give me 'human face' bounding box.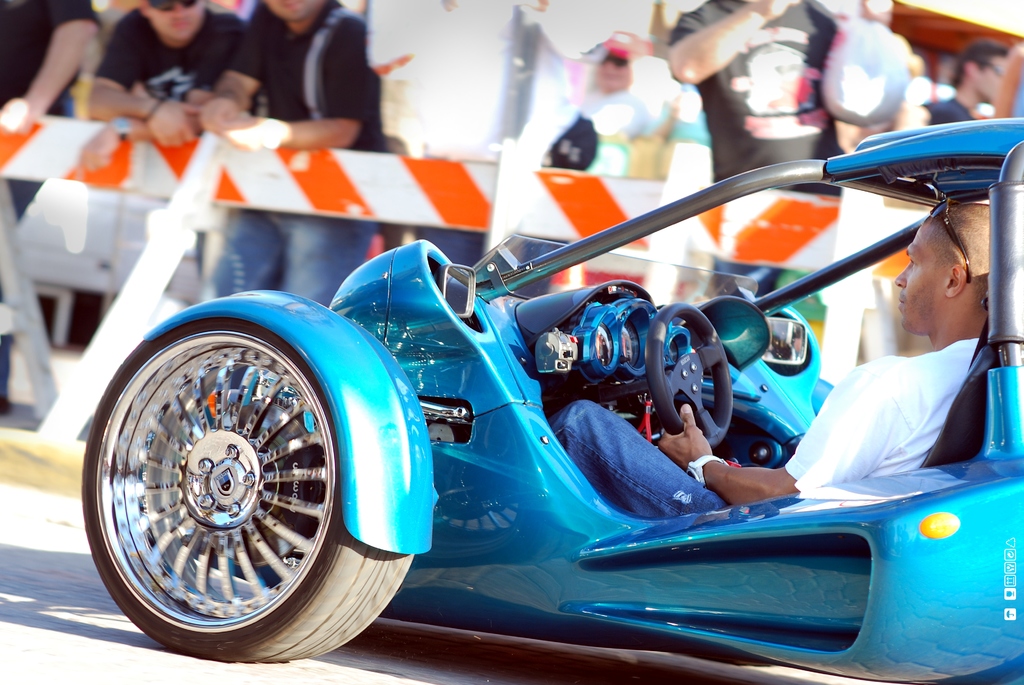
BBox(264, 0, 319, 21).
